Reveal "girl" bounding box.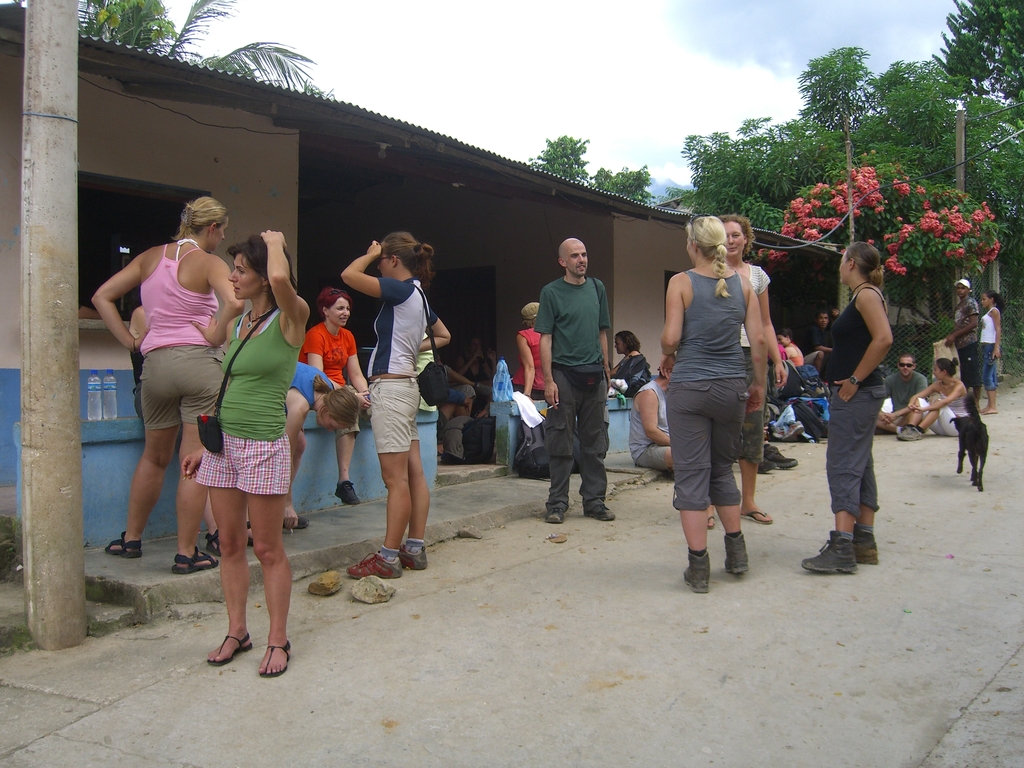
Revealed: (662, 218, 768, 595).
